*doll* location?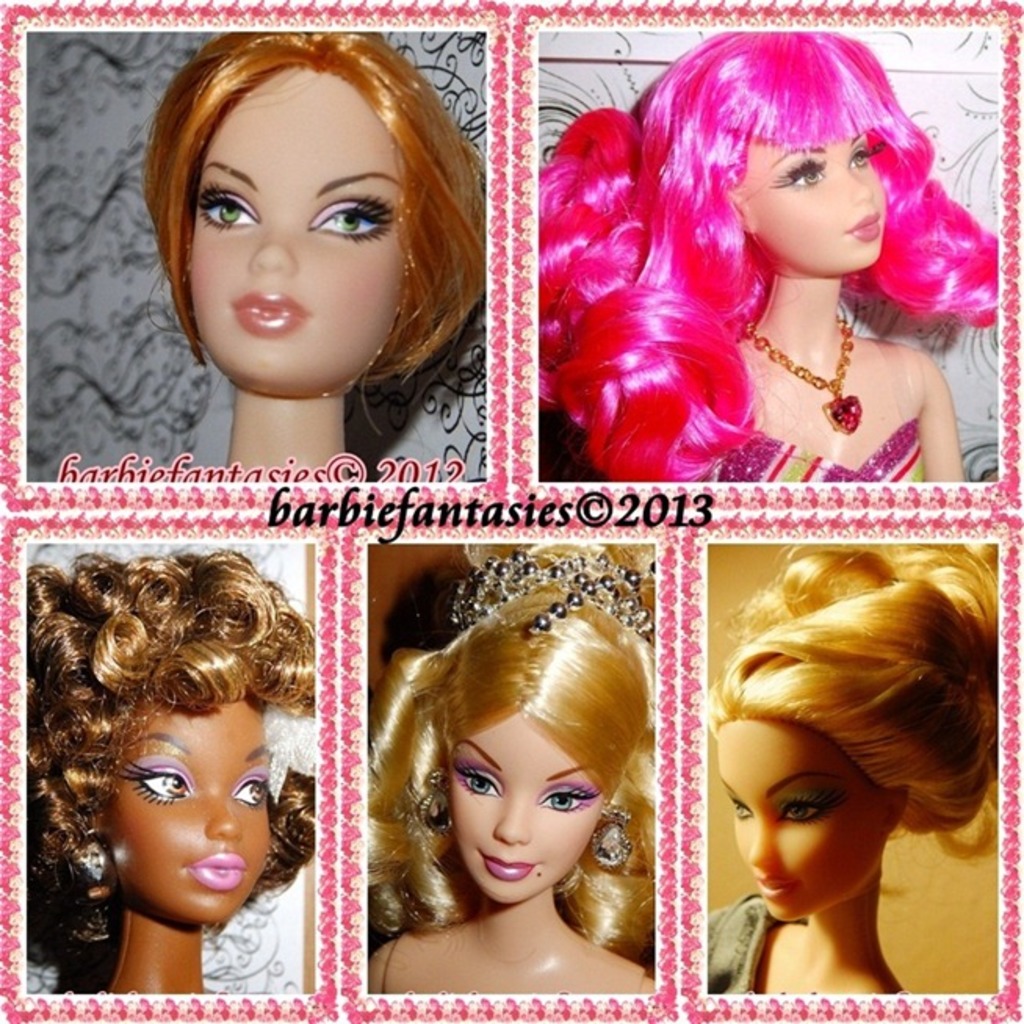
633:23:938:481
